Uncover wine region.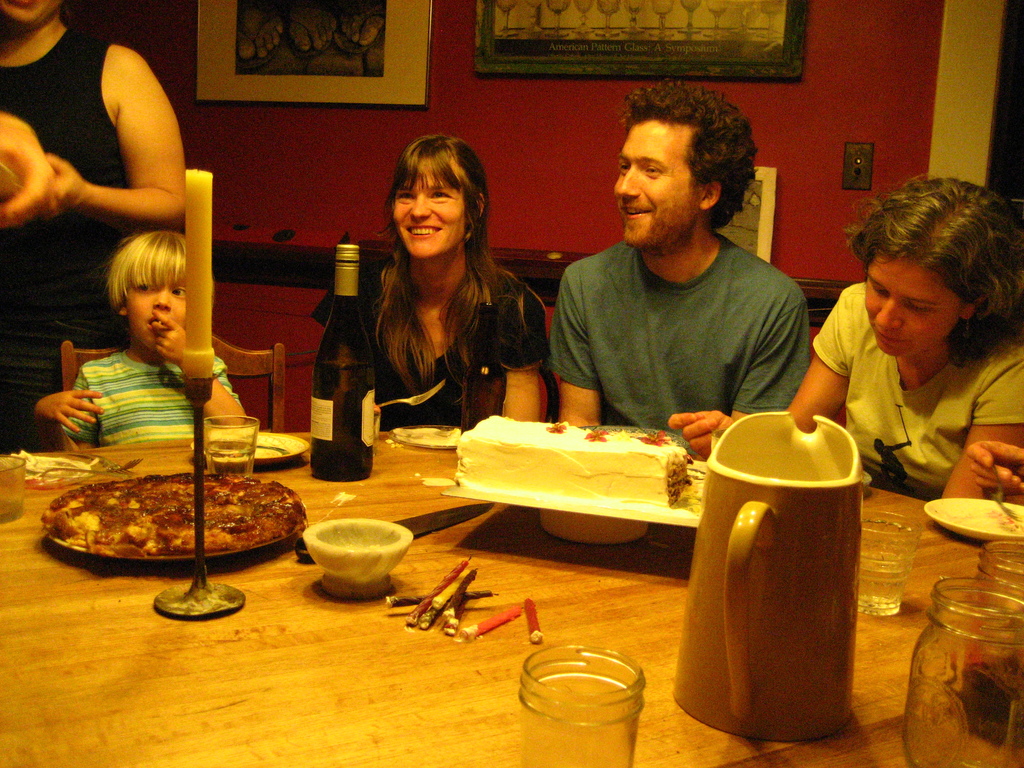
Uncovered: <bbox>310, 357, 376, 483</bbox>.
